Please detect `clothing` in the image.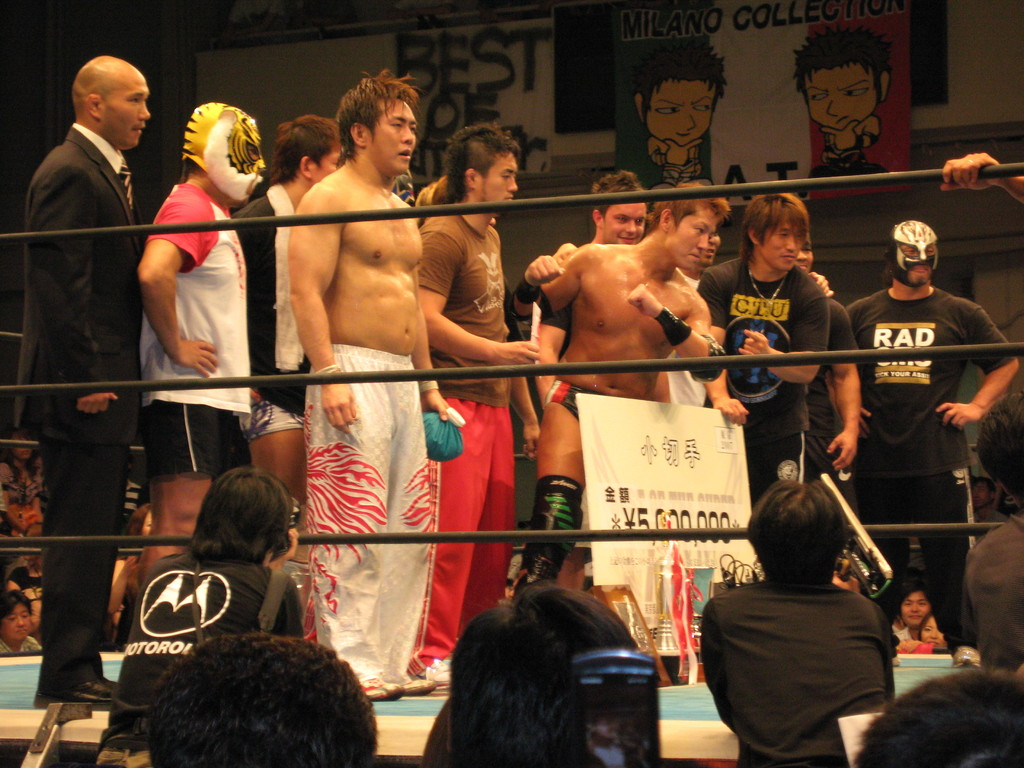
x1=300, y1=340, x2=436, y2=686.
